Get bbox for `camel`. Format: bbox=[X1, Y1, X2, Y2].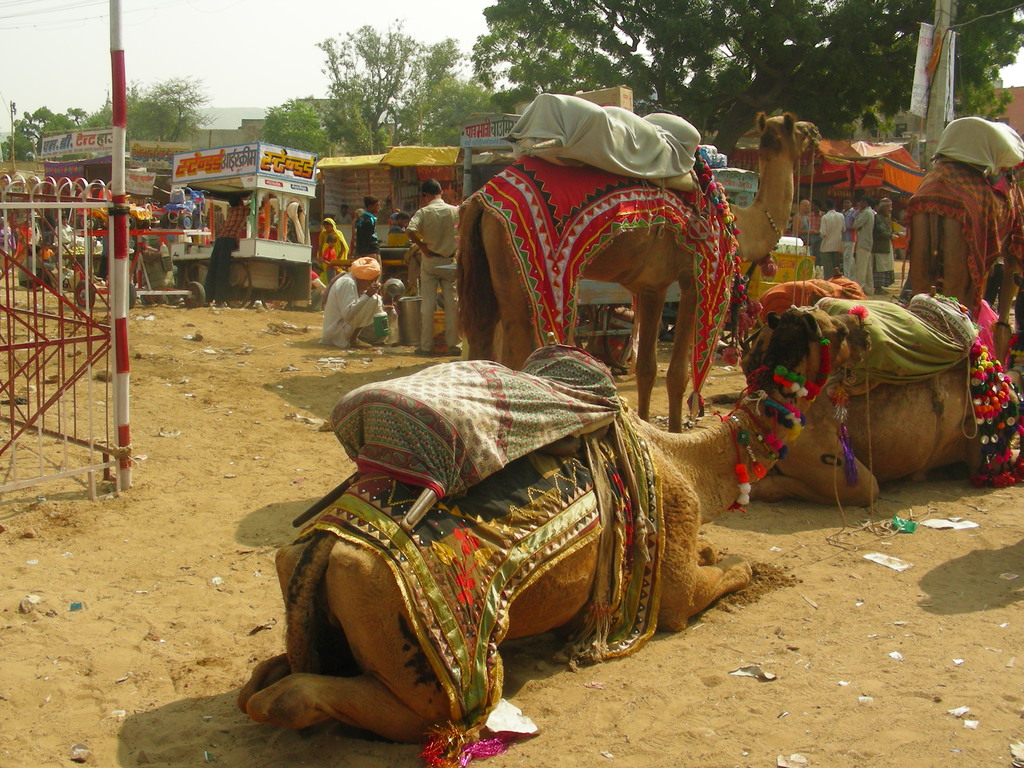
bbox=[467, 114, 822, 431].
